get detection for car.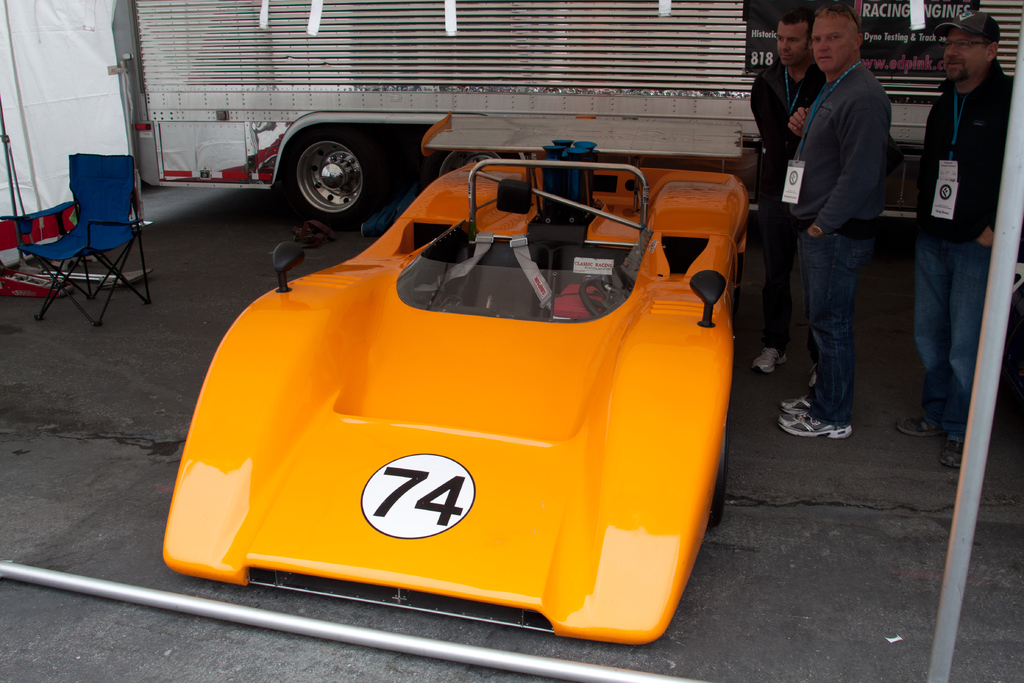
Detection: BBox(160, 111, 748, 646).
